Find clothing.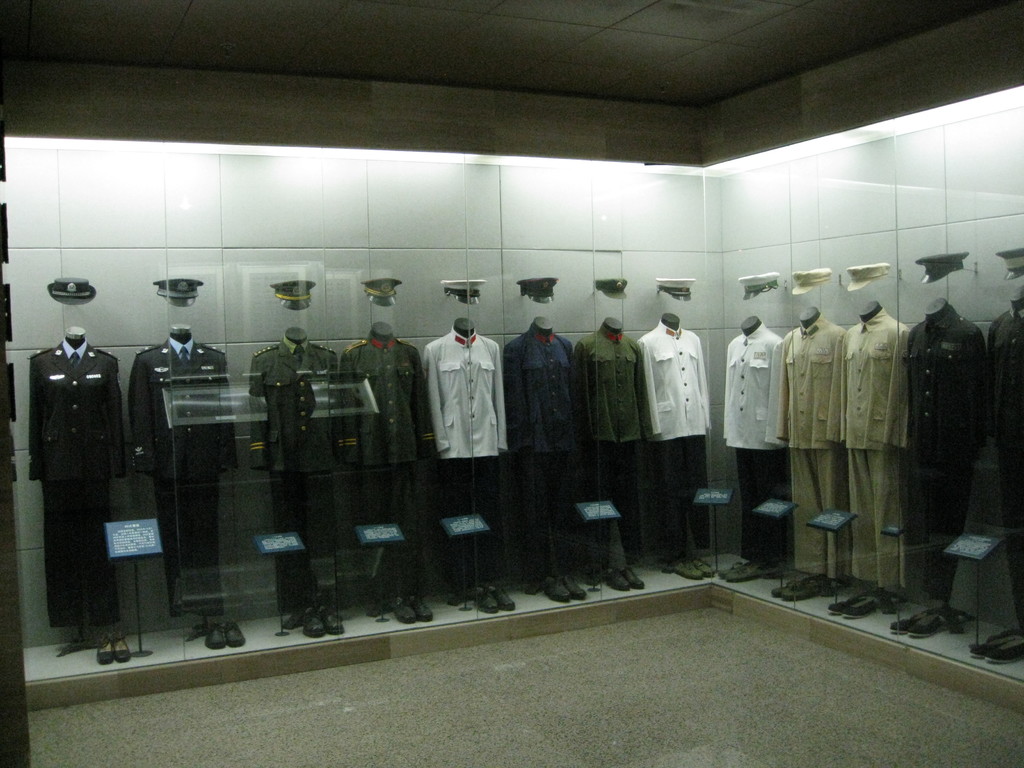
x1=842, y1=304, x2=908, y2=593.
